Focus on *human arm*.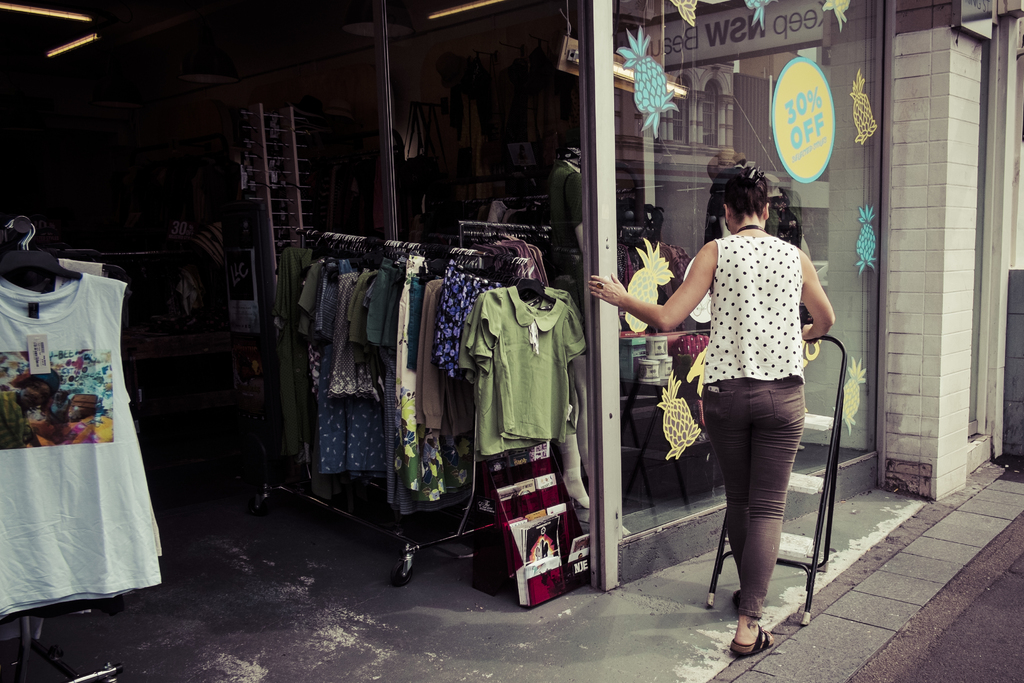
Focused at bbox=[800, 249, 837, 343].
